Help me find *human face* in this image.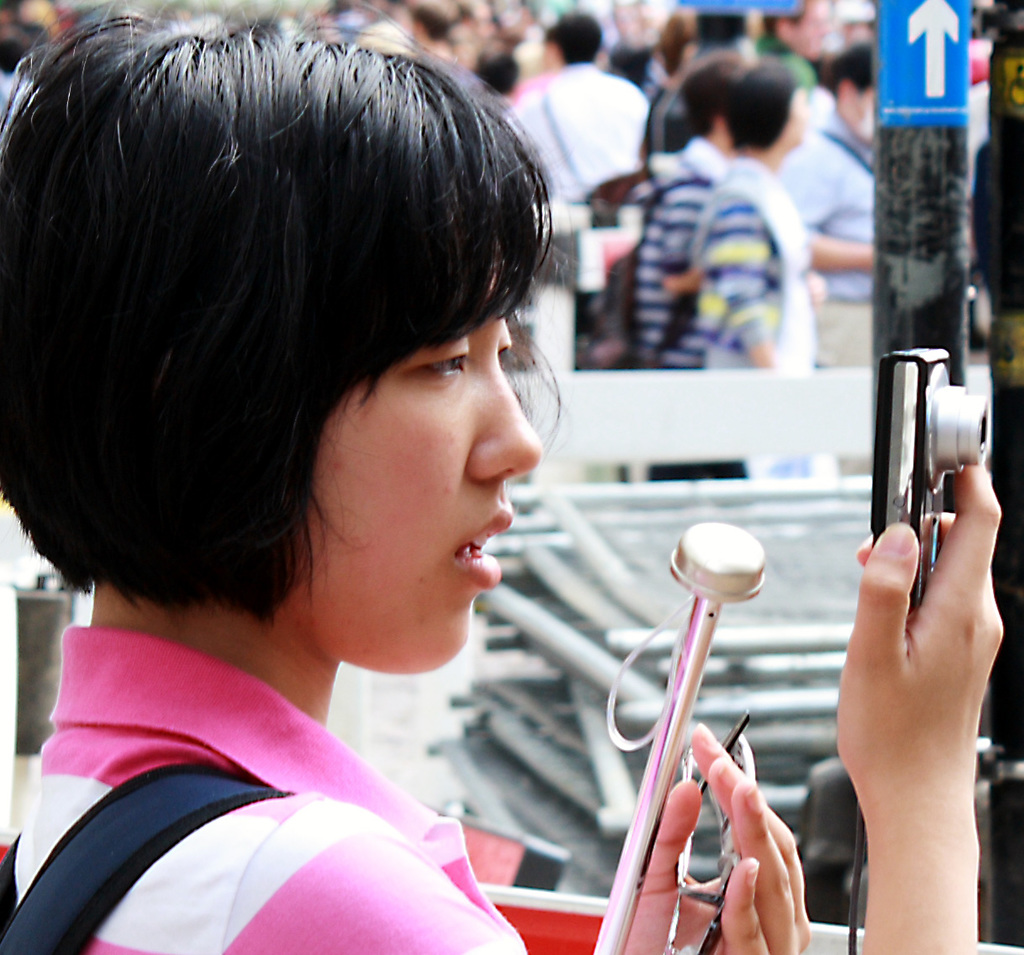
Found it: Rect(785, 0, 829, 49).
